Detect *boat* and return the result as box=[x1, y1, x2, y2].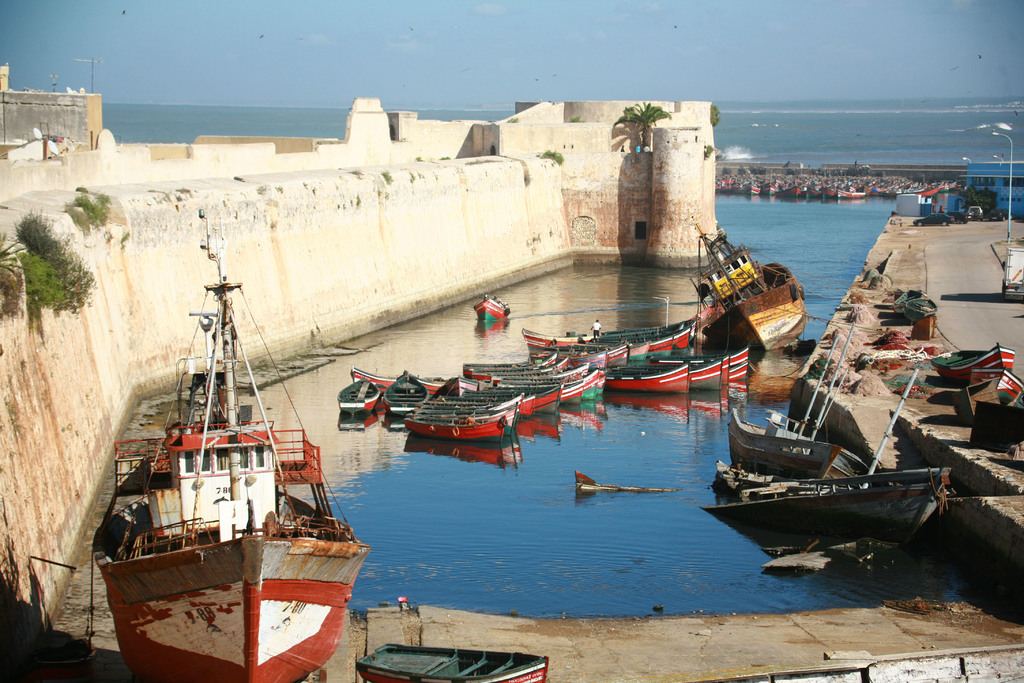
box=[719, 349, 748, 380].
